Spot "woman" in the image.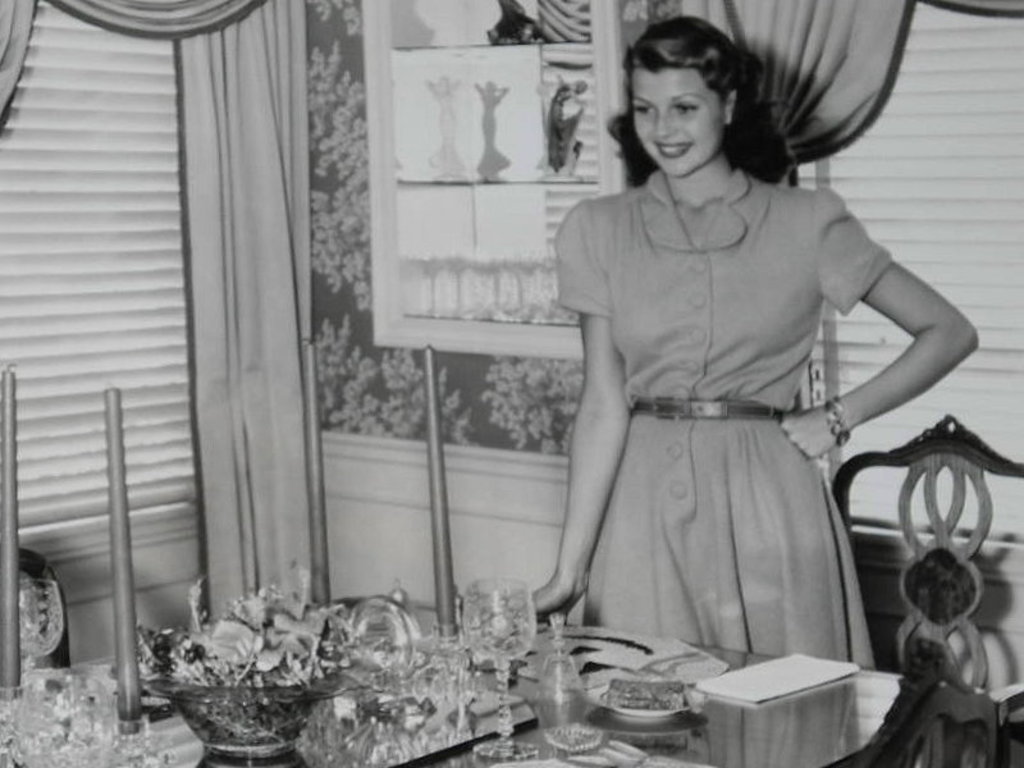
"woman" found at locate(517, 28, 952, 726).
